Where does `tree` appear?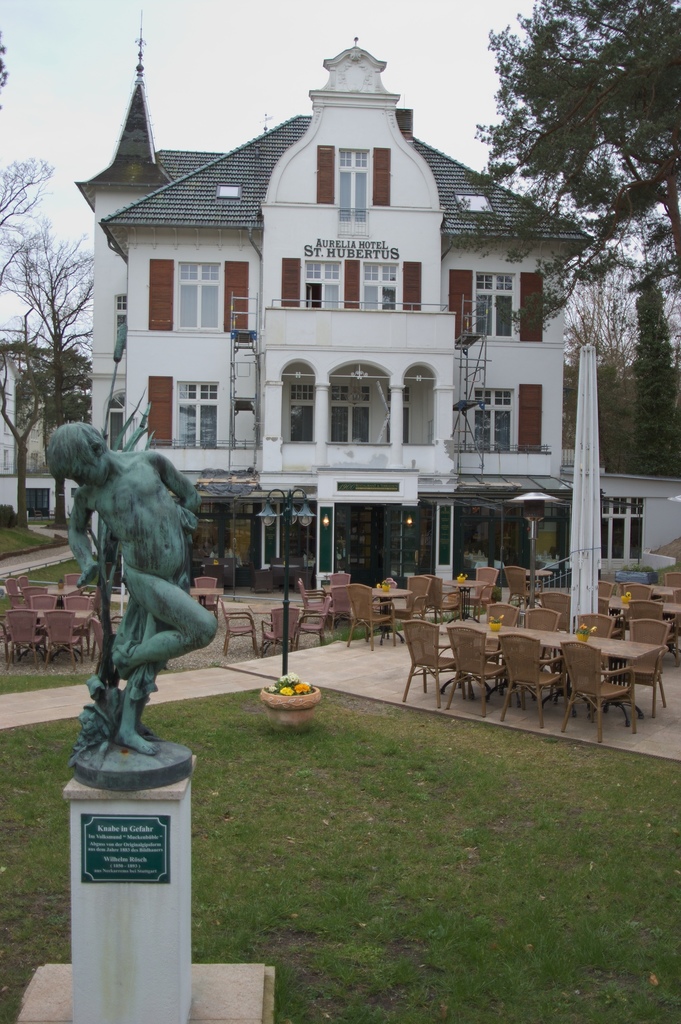
Appears at bbox(440, 0, 680, 333).
